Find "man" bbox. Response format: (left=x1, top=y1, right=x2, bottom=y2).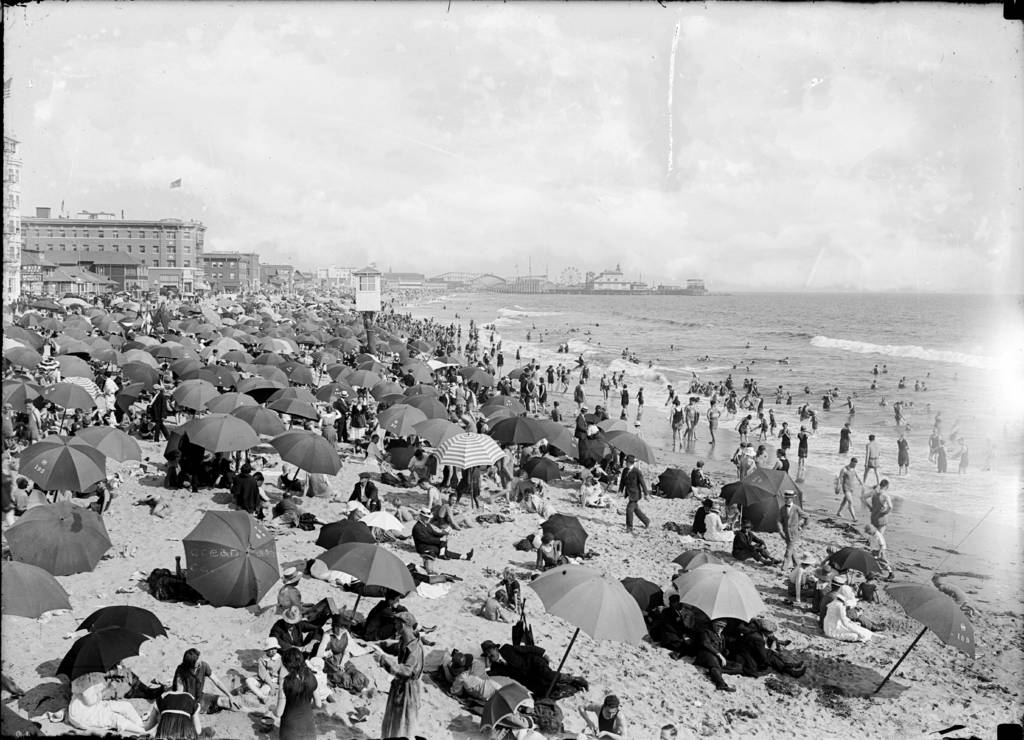
(left=349, top=473, right=385, bottom=513).
